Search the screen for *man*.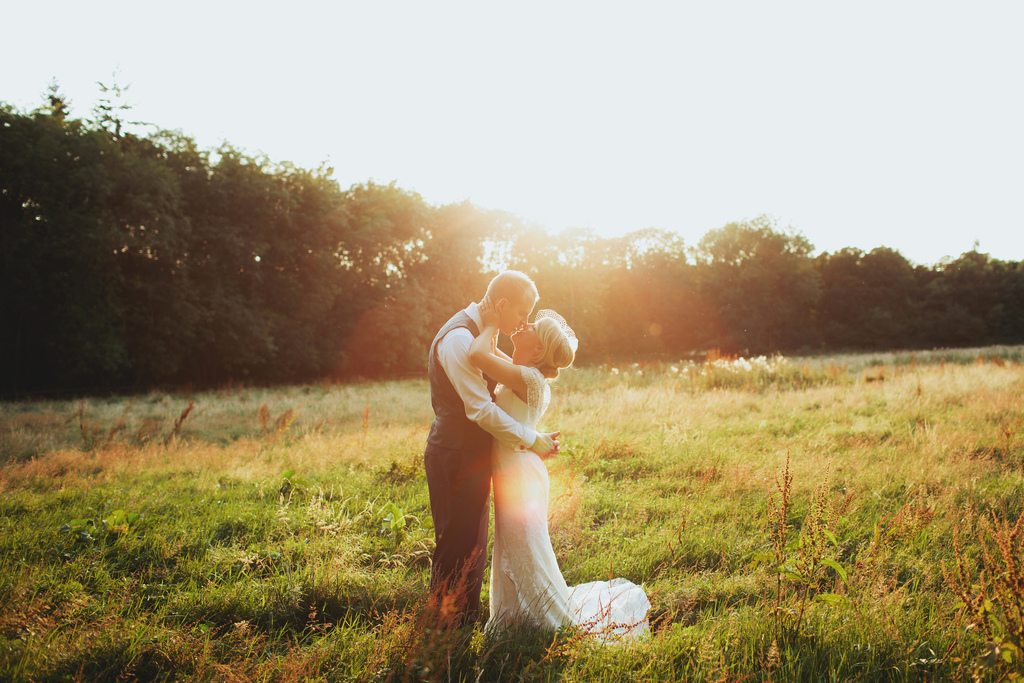
Found at left=420, top=268, right=559, bottom=621.
